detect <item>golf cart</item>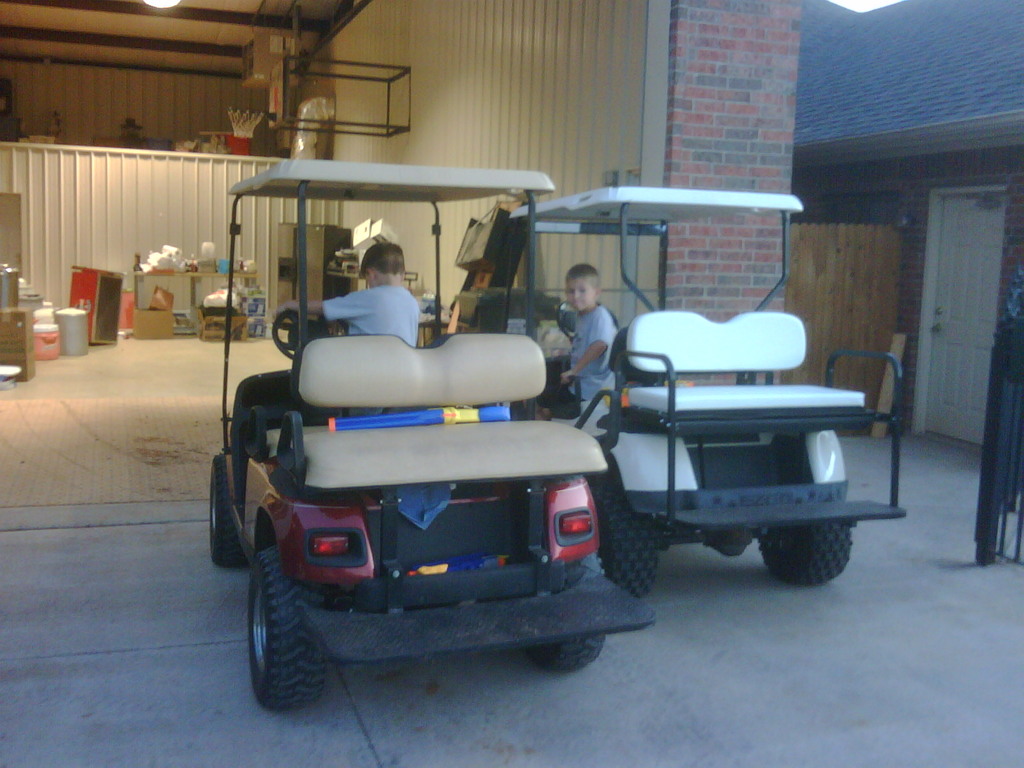
(x1=506, y1=186, x2=907, y2=595)
